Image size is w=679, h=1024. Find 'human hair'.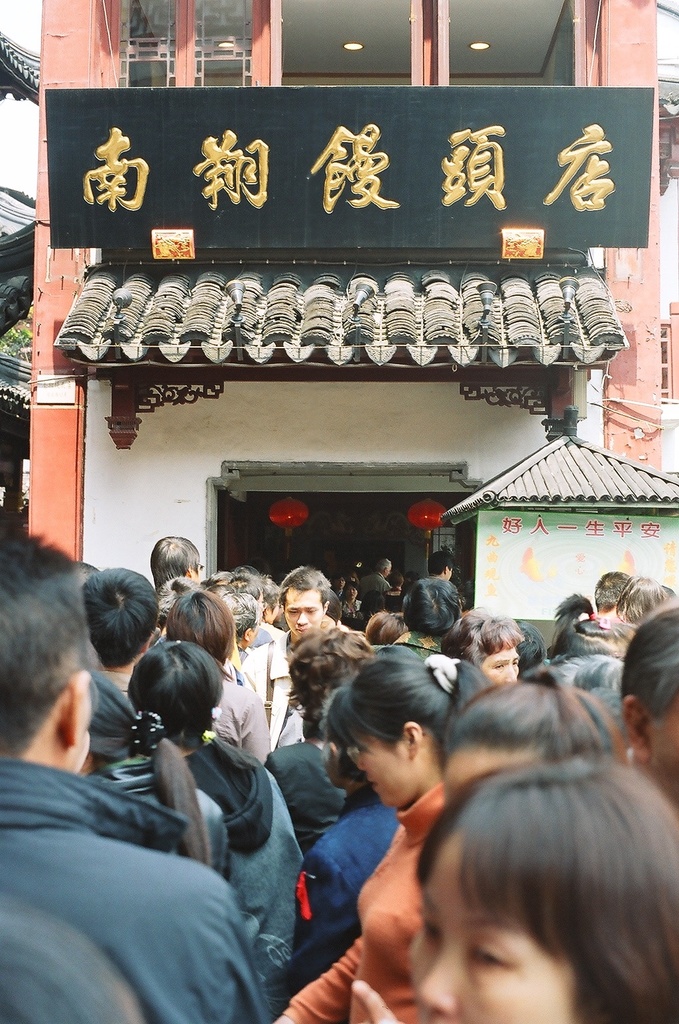
bbox=[164, 586, 239, 682].
